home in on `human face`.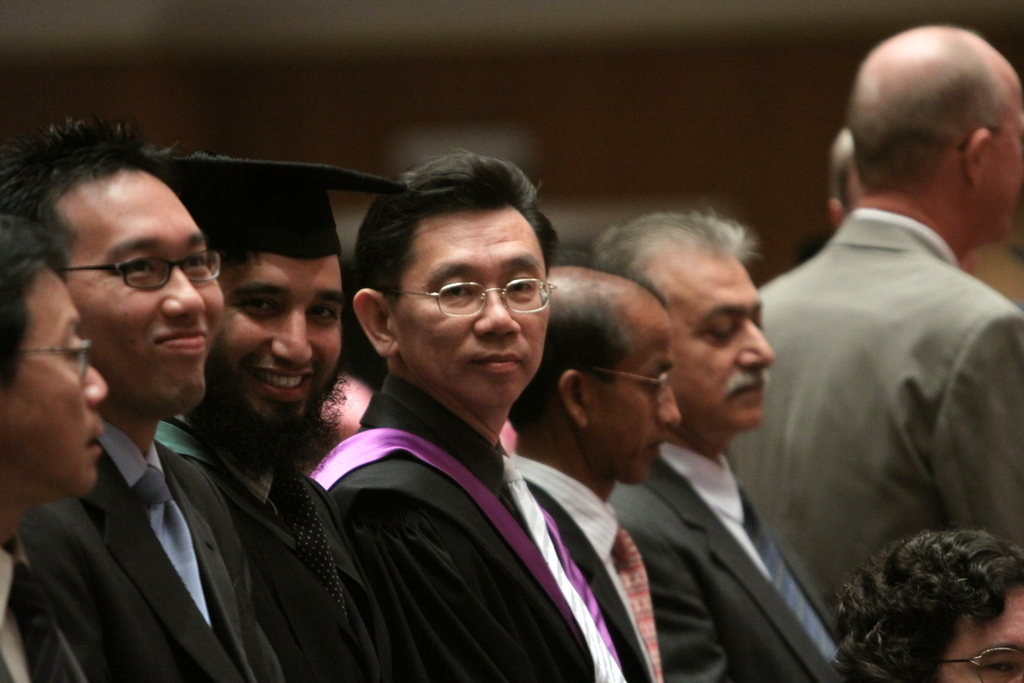
Homed in at [x1=390, y1=207, x2=554, y2=409].
